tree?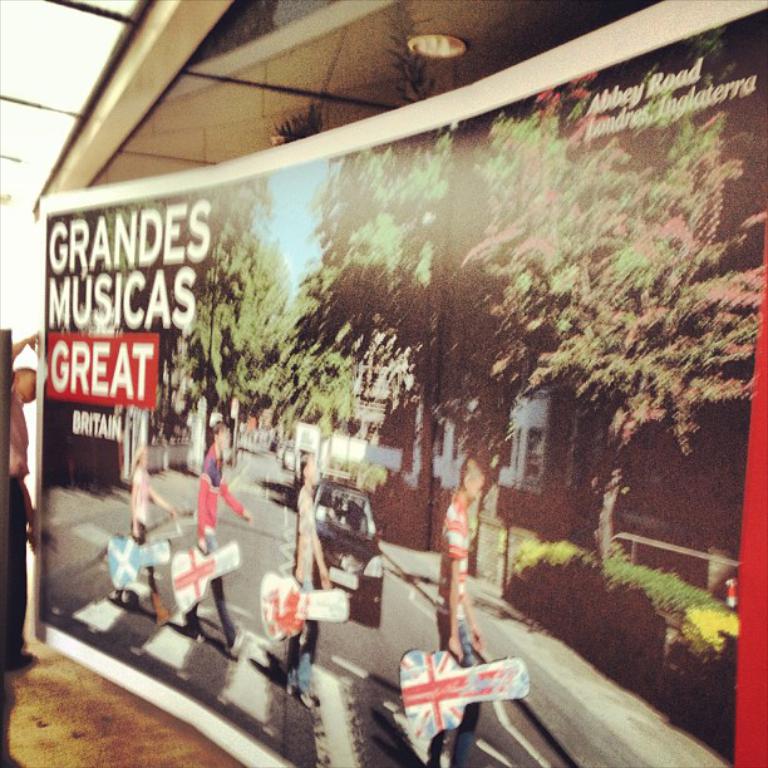
select_region(157, 171, 356, 482)
